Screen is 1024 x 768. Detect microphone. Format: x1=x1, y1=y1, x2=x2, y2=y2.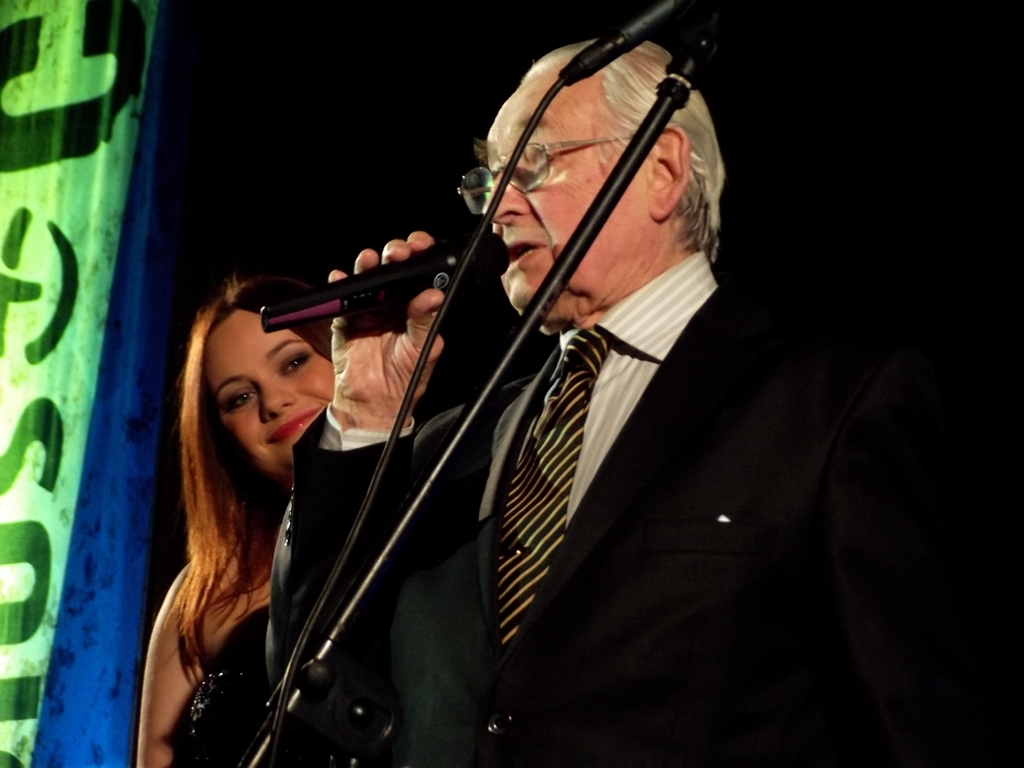
x1=556, y1=0, x2=693, y2=89.
